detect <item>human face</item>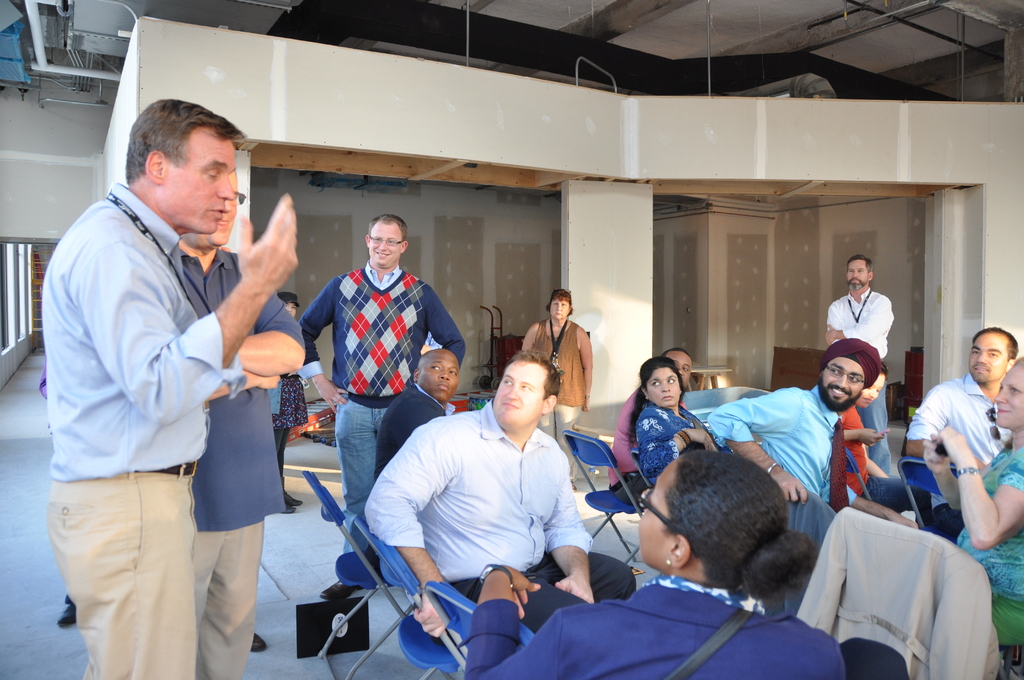
pyautogui.locateOnScreen(420, 346, 458, 401)
